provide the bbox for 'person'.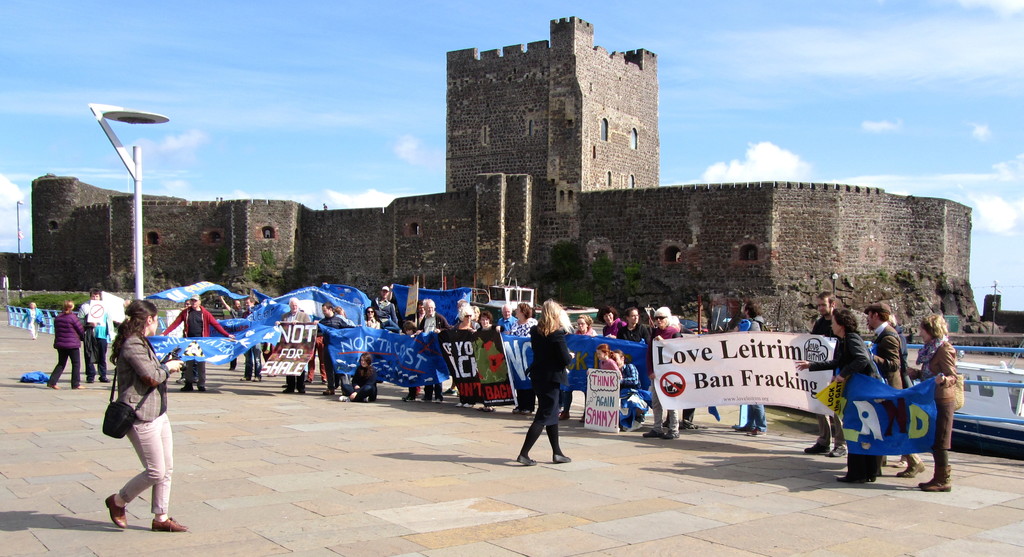
801:310:873:485.
